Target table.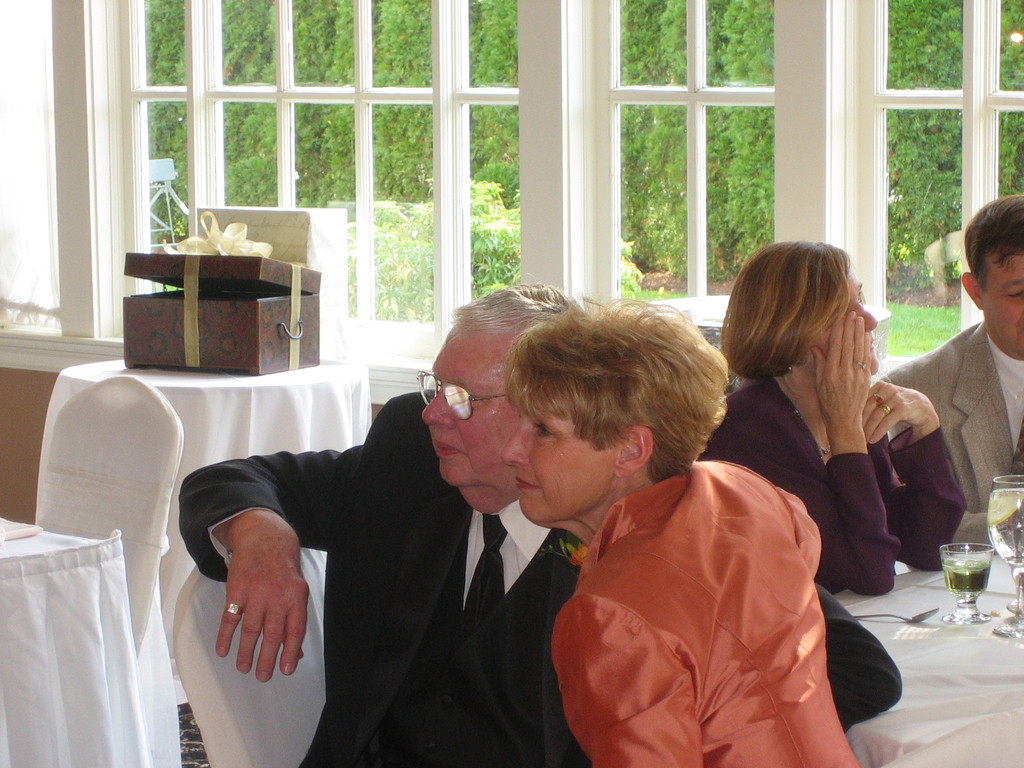
Target region: [x1=0, y1=511, x2=150, y2=767].
